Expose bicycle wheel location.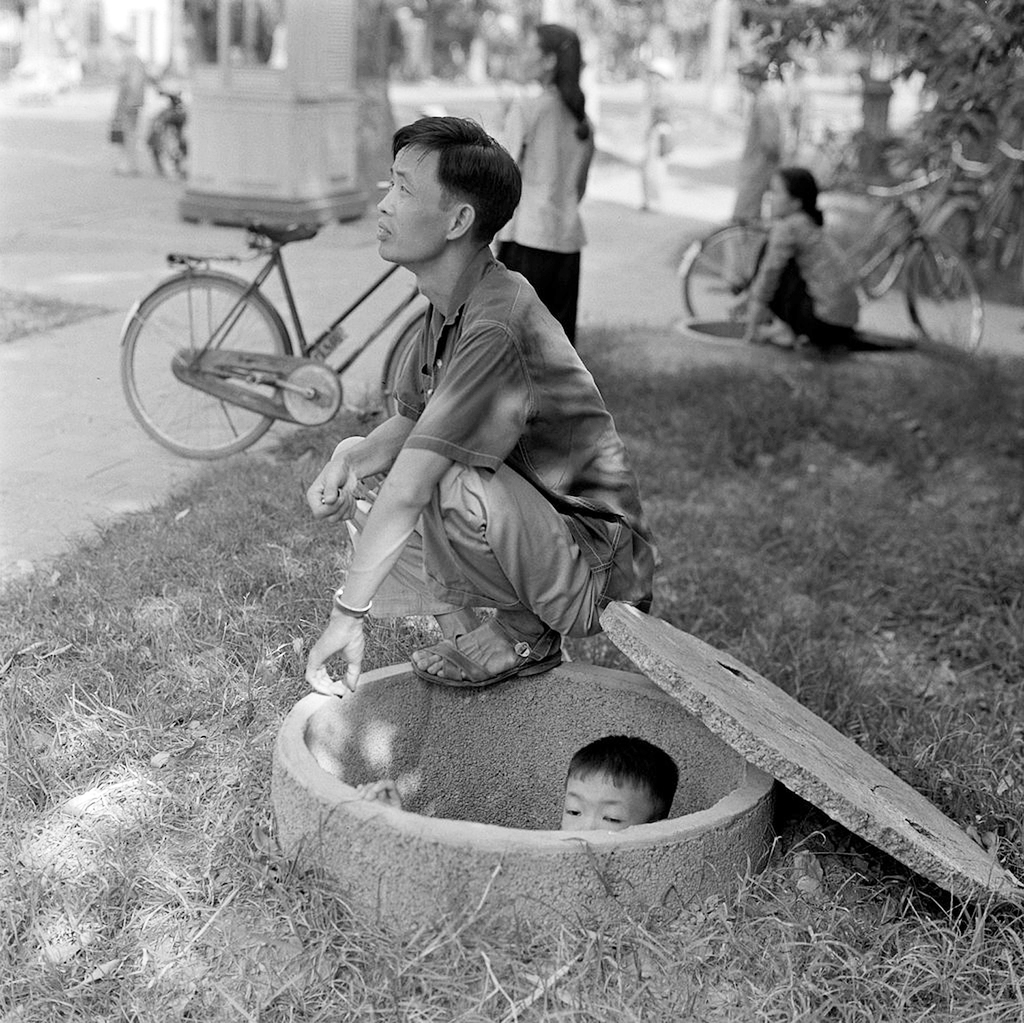
Exposed at 677 222 776 327.
